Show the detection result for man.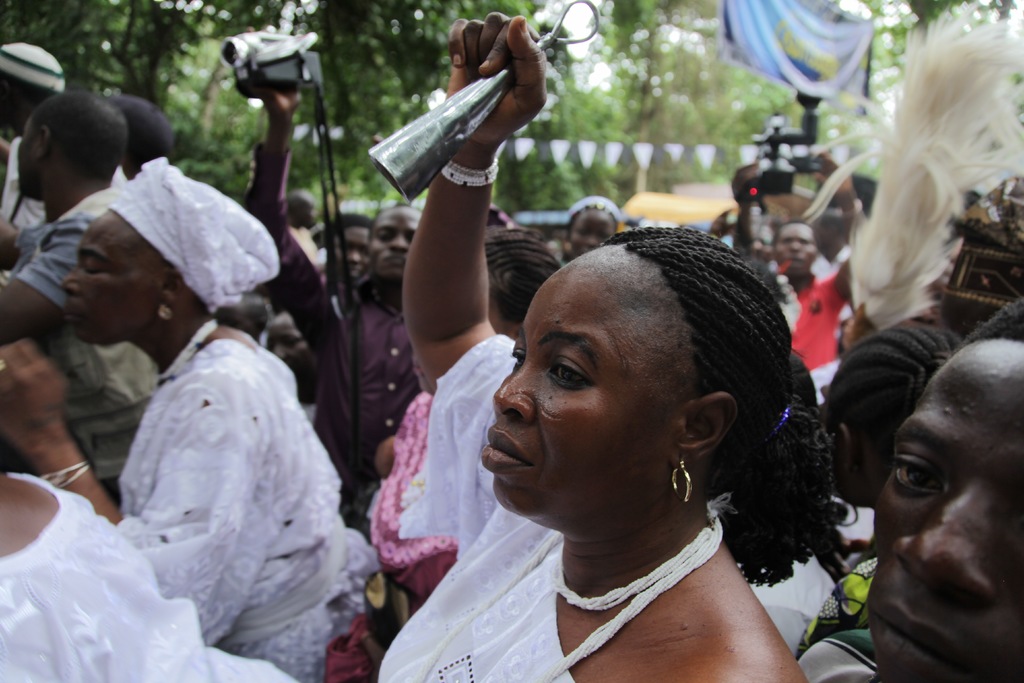
{"x1": 790, "y1": 297, "x2": 1023, "y2": 682}.
